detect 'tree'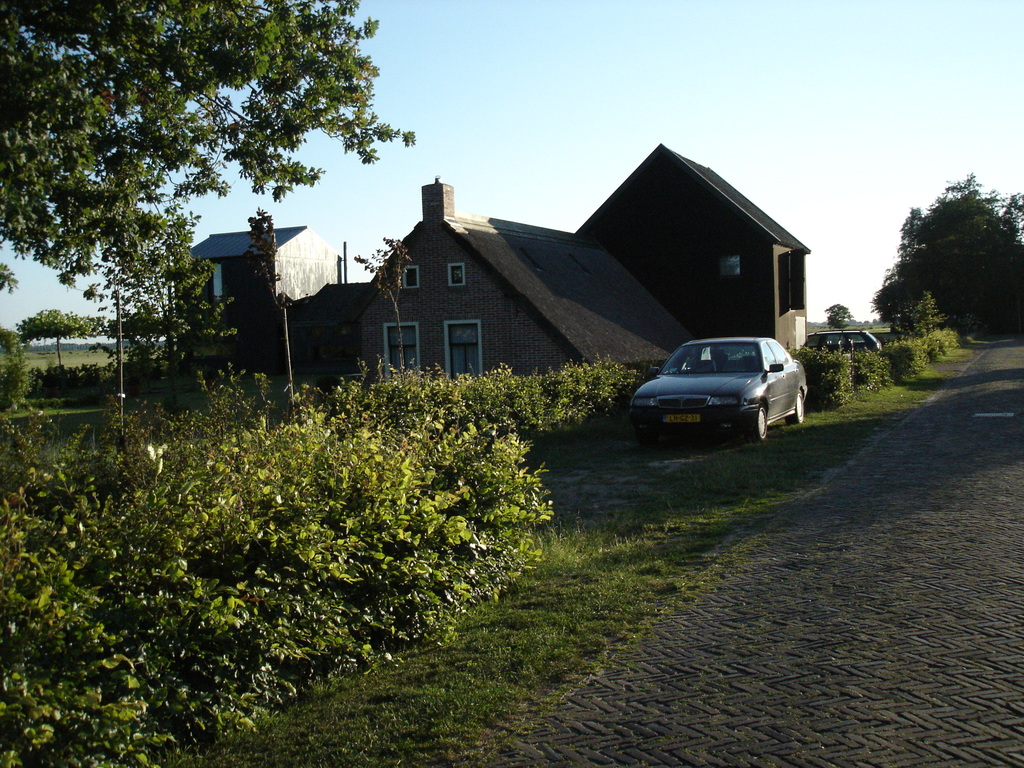
{"left": 876, "top": 163, "right": 1012, "bottom": 377}
